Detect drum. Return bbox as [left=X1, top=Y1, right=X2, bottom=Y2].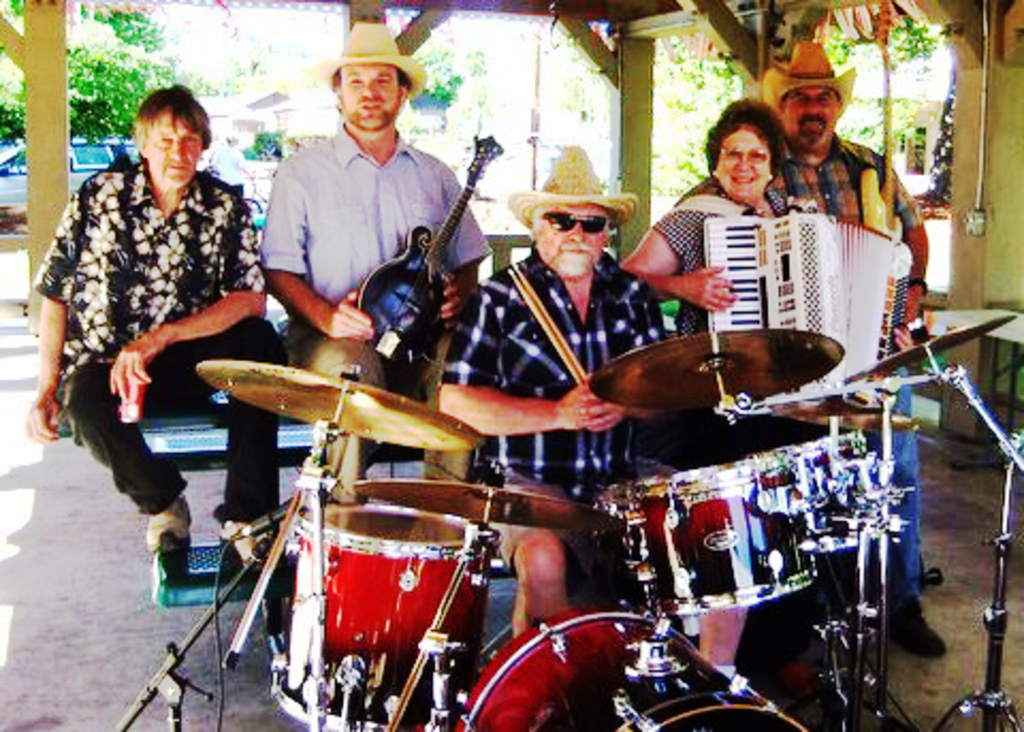
[left=606, top=461, right=819, bottom=619].
